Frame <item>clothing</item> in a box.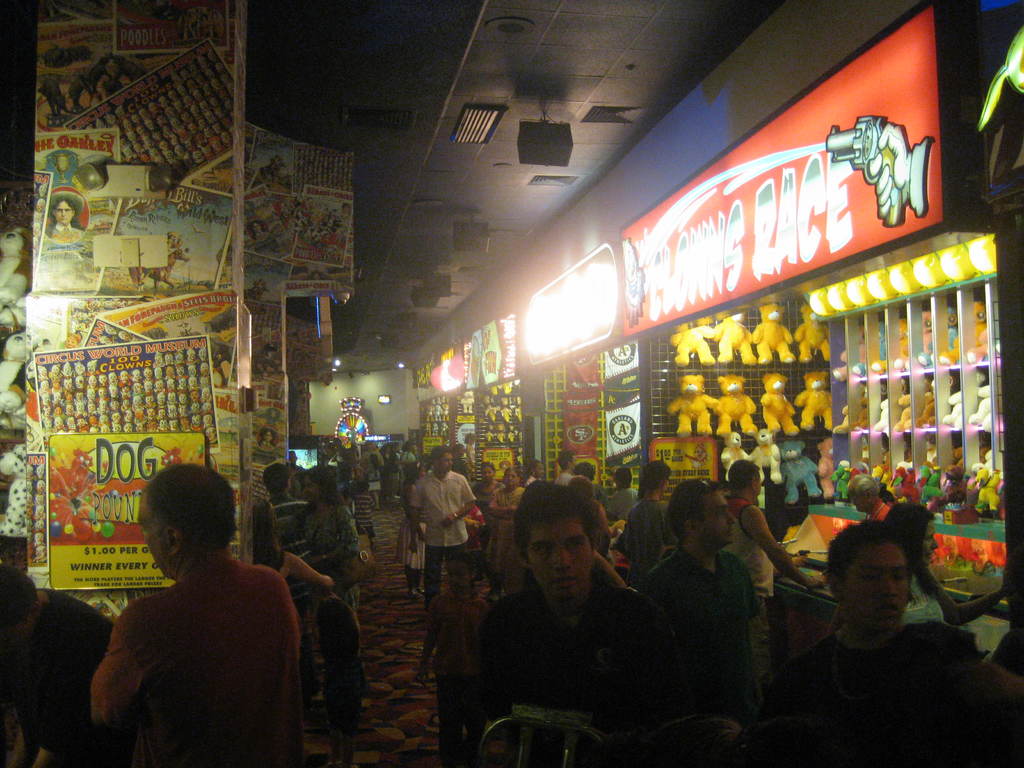
l=655, t=547, r=750, b=700.
